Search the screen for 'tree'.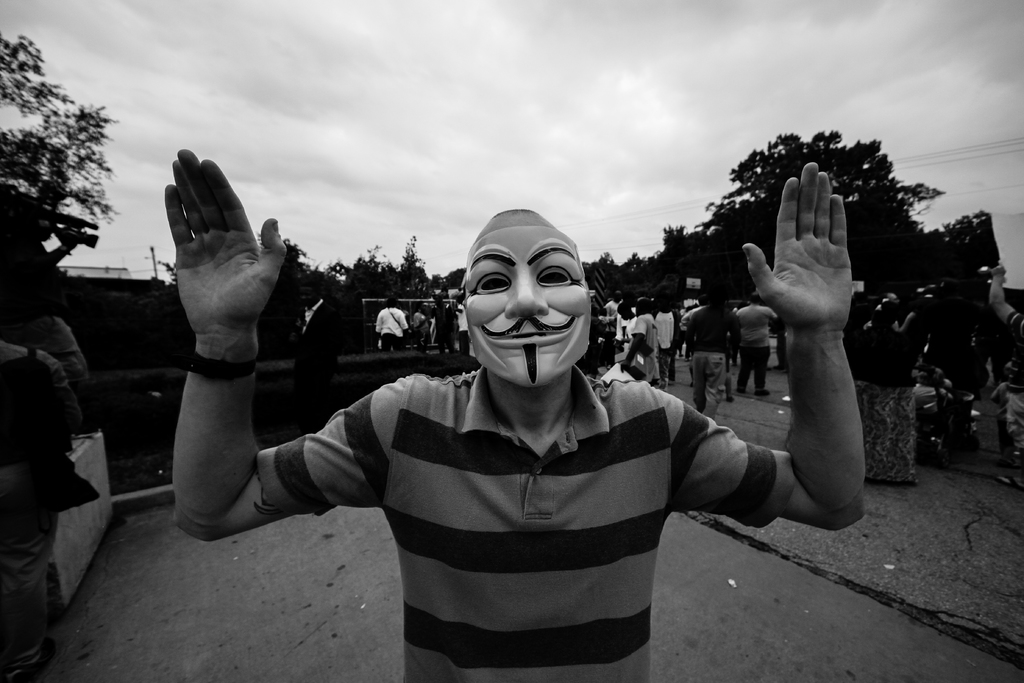
Found at region(12, 33, 111, 299).
